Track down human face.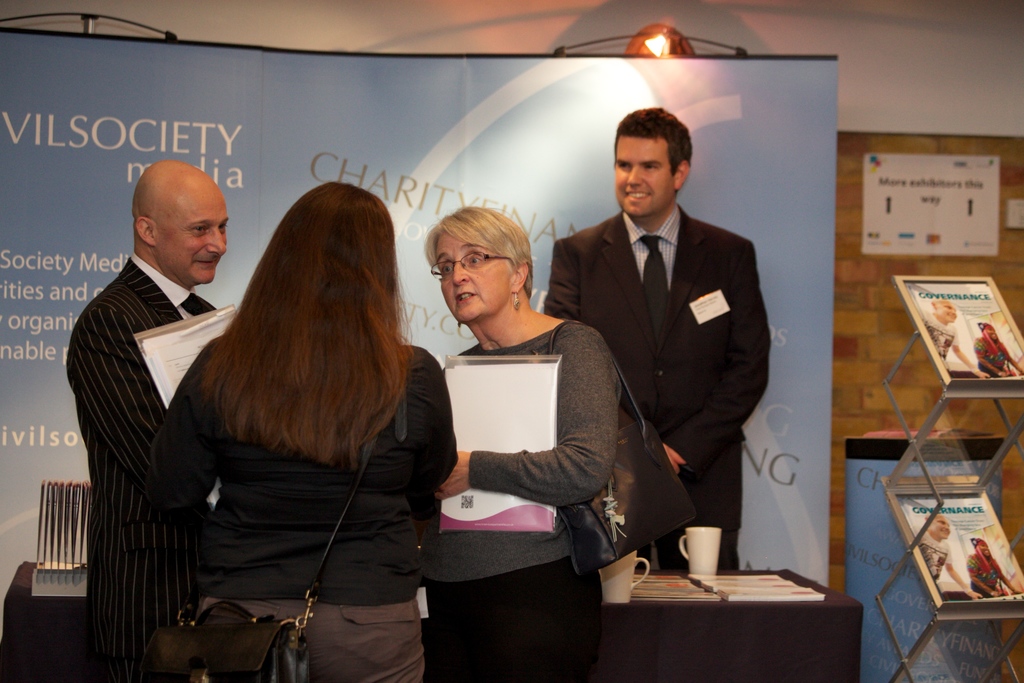
Tracked to l=157, t=193, r=227, b=282.
